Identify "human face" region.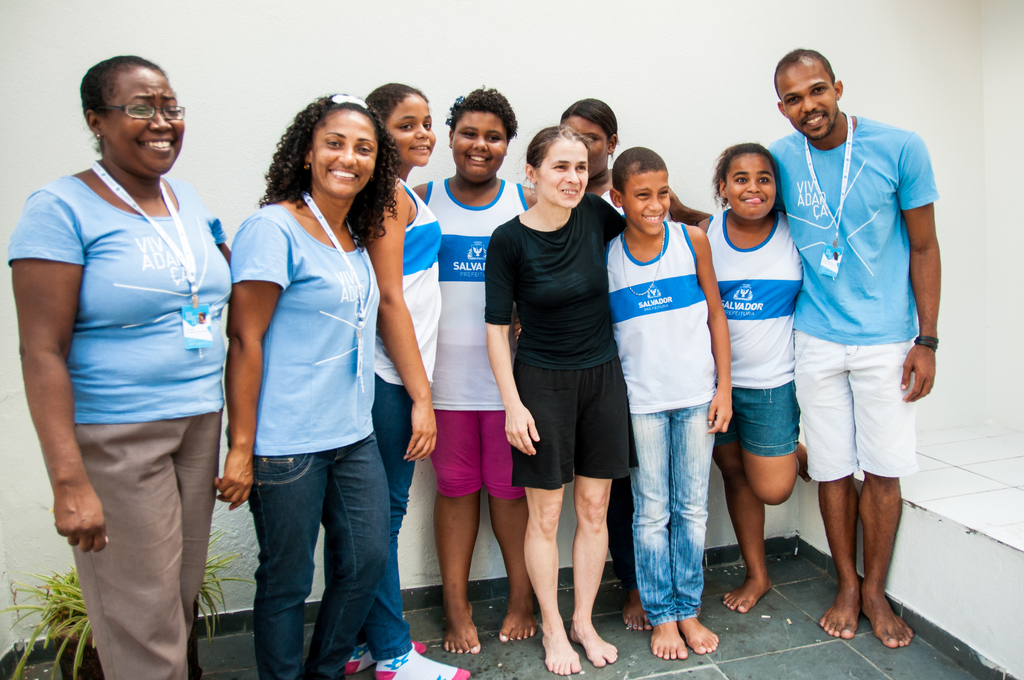
Region: Rect(726, 154, 779, 218).
